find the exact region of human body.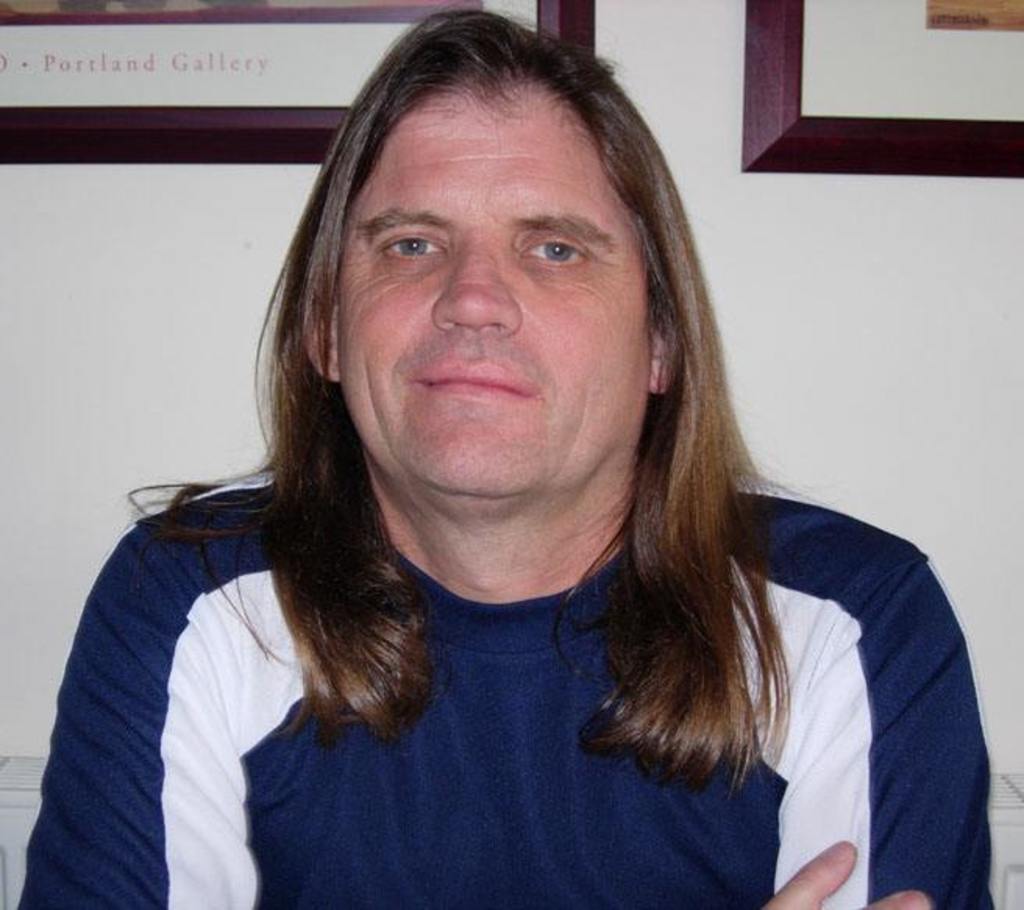
Exact region: {"left": 81, "top": 37, "right": 990, "bottom": 909}.
